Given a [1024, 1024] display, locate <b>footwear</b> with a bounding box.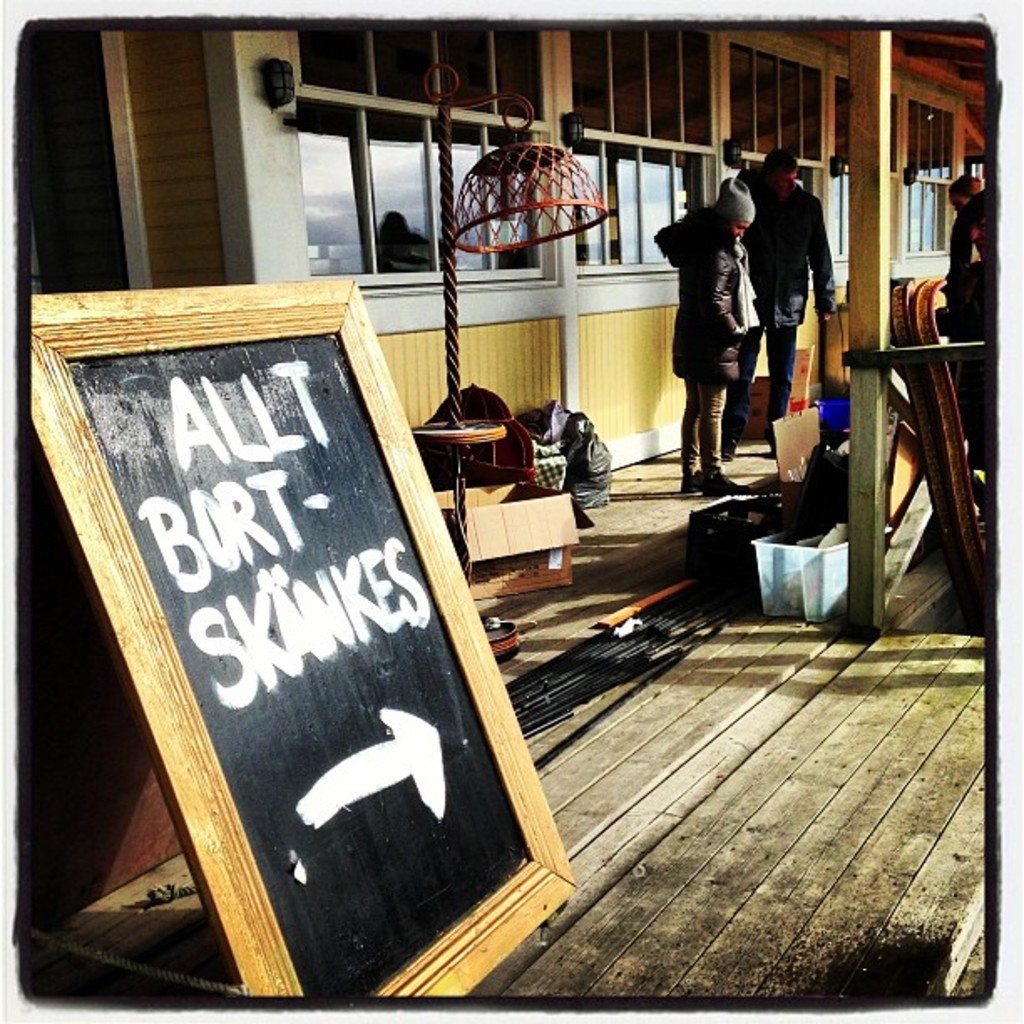
Located: pyautogui.locateOnScreen(698, 467, 745, 494).
